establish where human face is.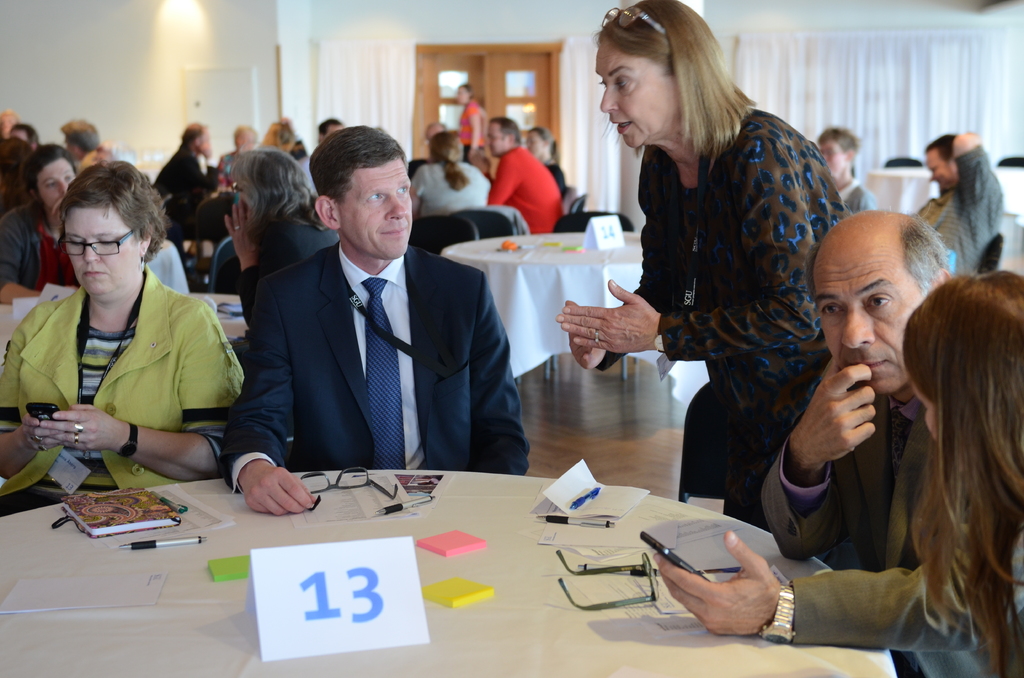
Established at 922/147/952/195.
